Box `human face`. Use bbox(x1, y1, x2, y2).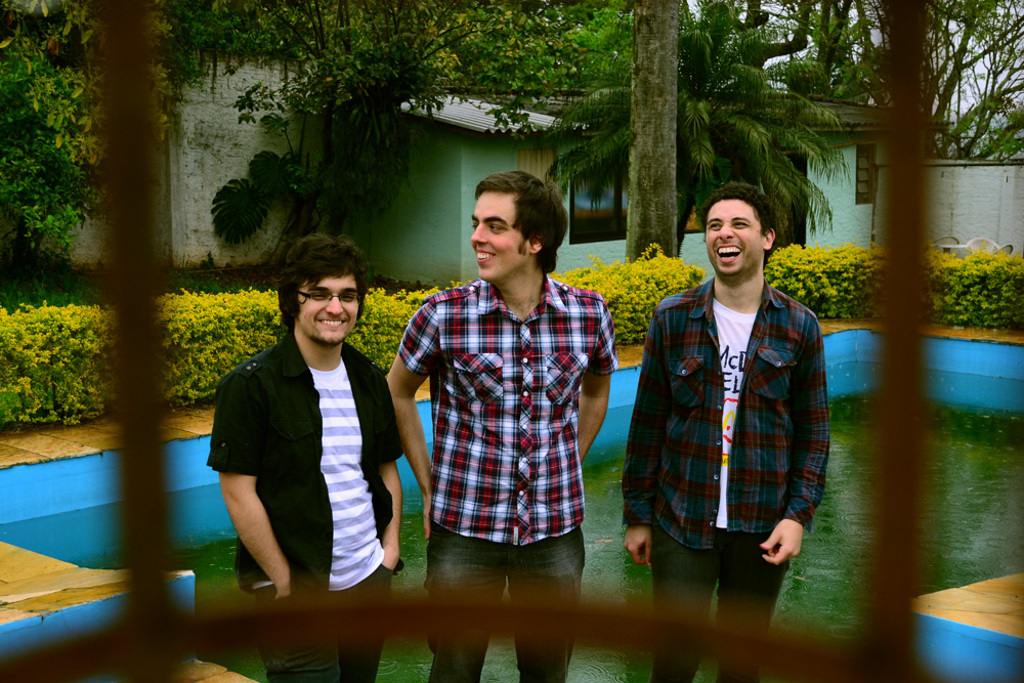
bbox(467, 195, 524, 282).
